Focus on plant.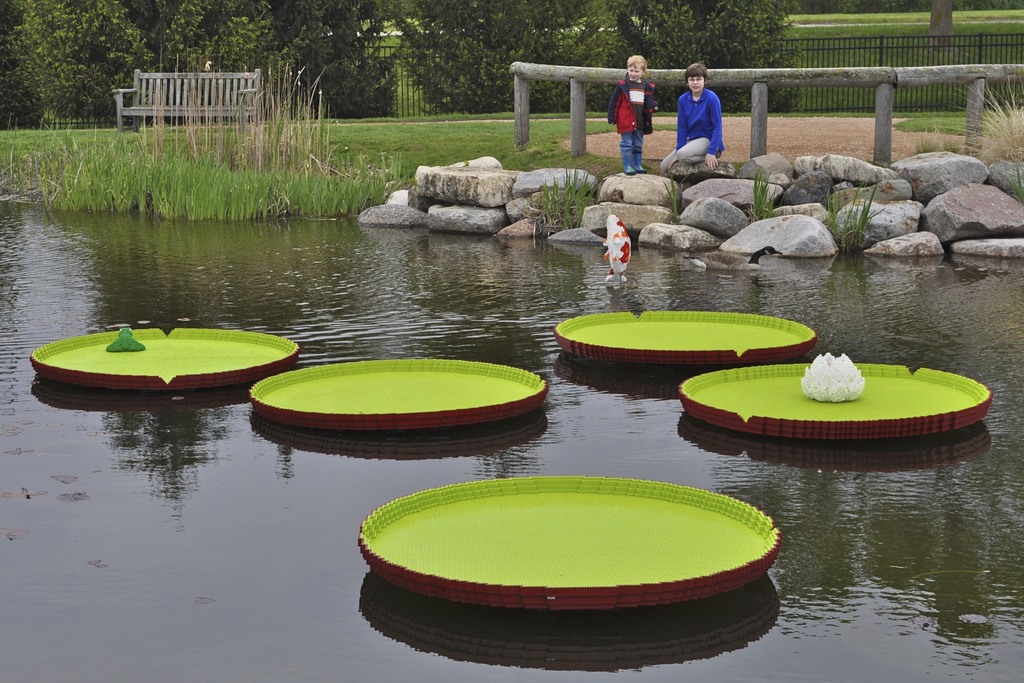
Focused at l=525, t=158, r=601, b=236.
